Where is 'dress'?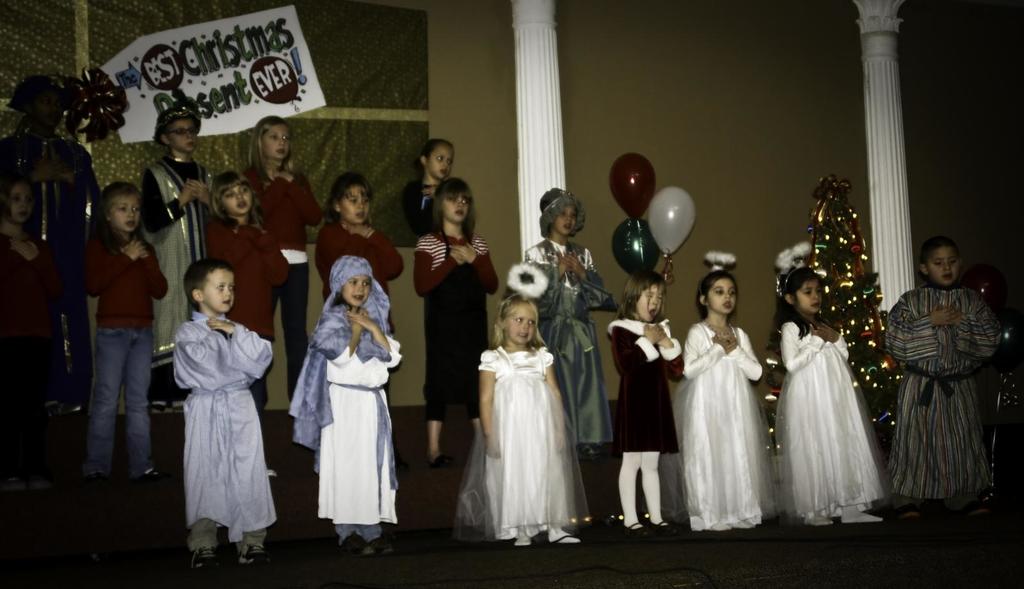
BBox(454, 343, 590, 540).
